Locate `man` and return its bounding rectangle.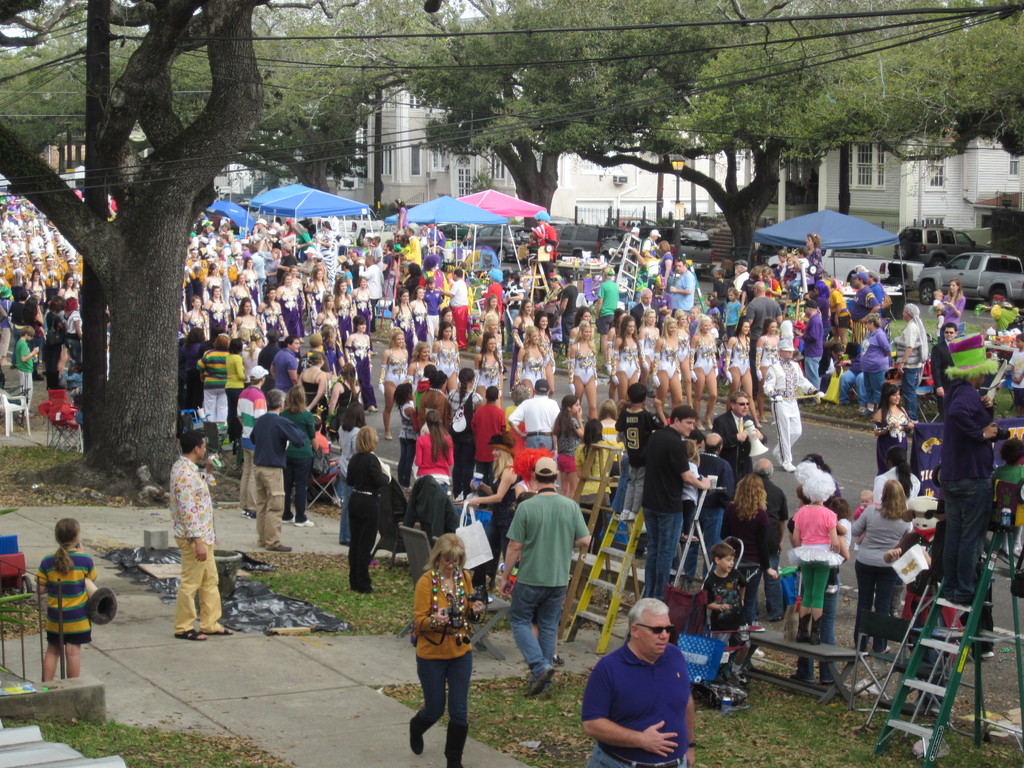
box=[929, 319, 954, 422].
